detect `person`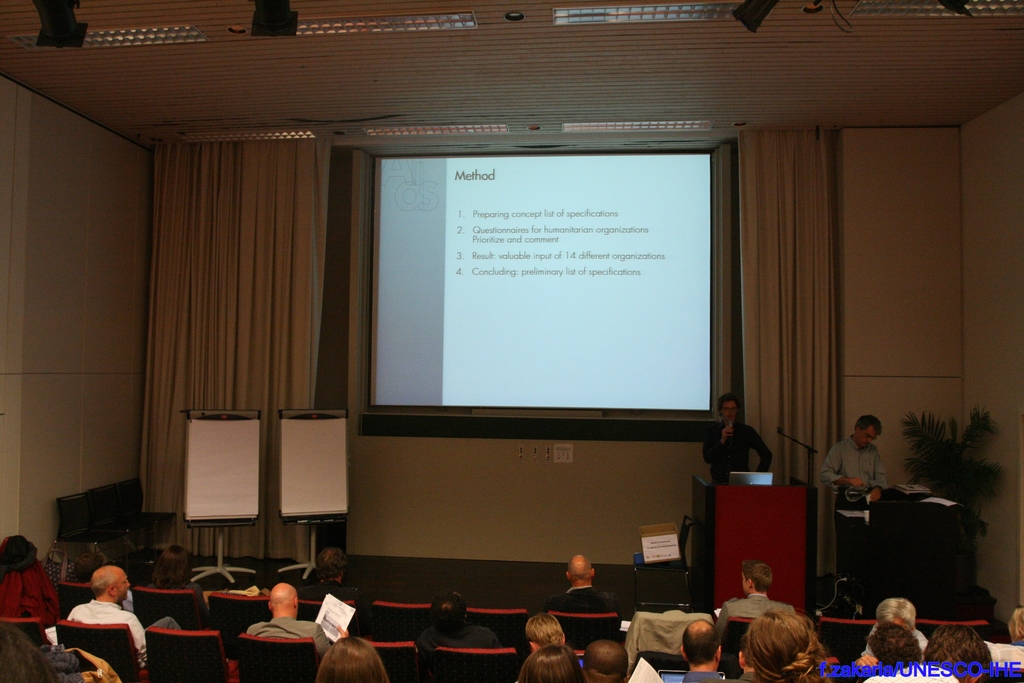
240,580,352,655
